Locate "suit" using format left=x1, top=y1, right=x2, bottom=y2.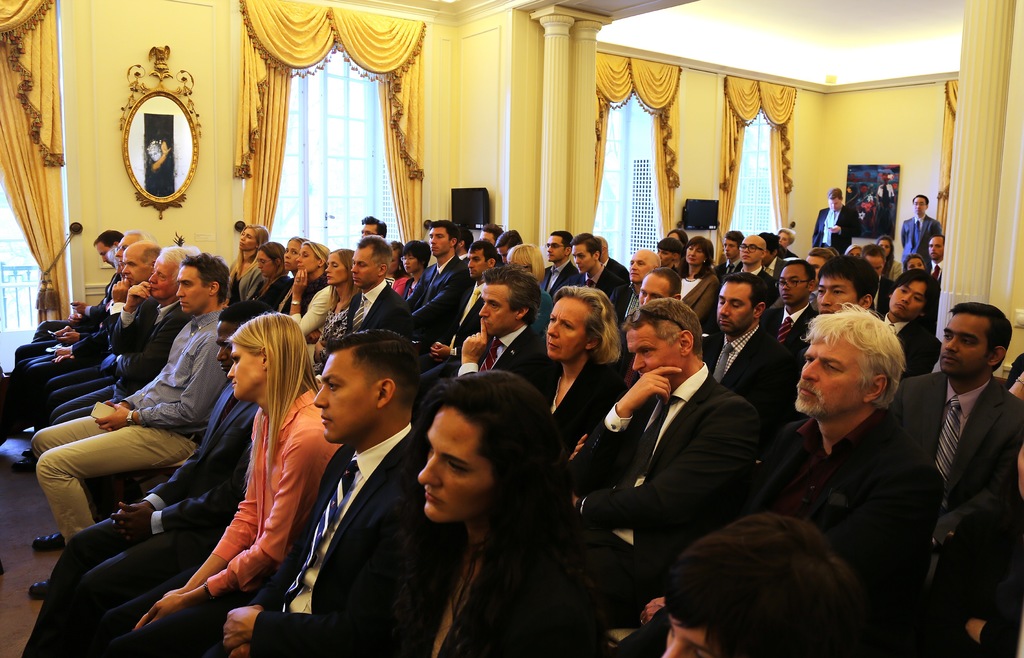
left=16, top=381, right=257, bottom=657.
